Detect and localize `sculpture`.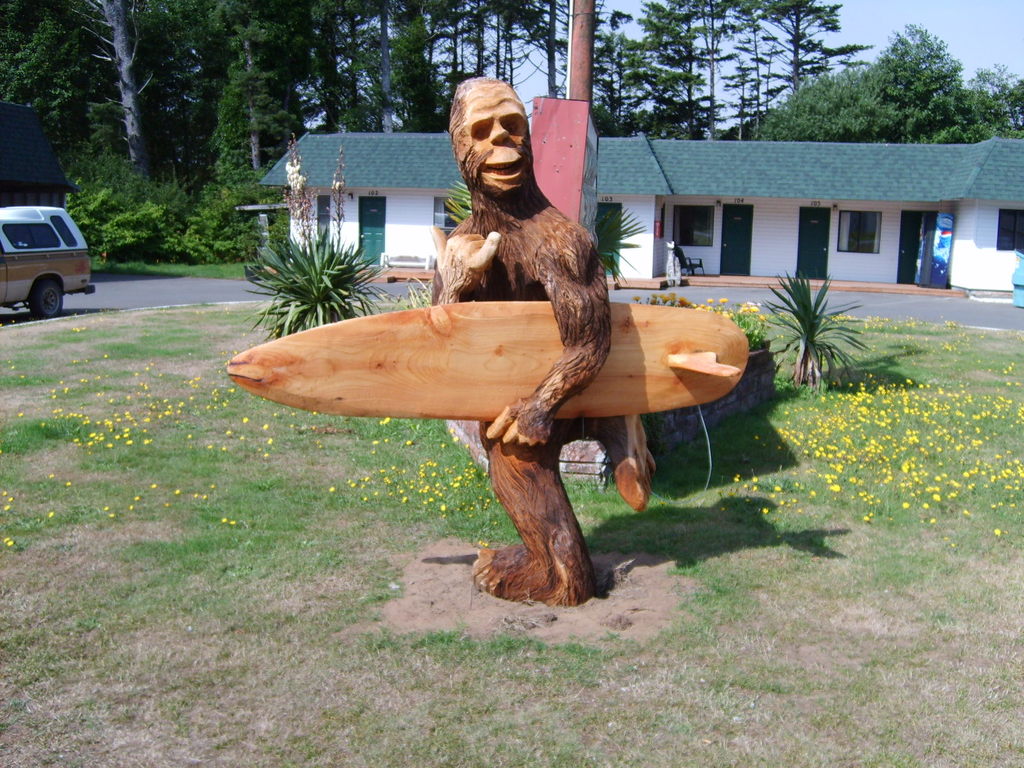
Localized at 224 74 749 600.
